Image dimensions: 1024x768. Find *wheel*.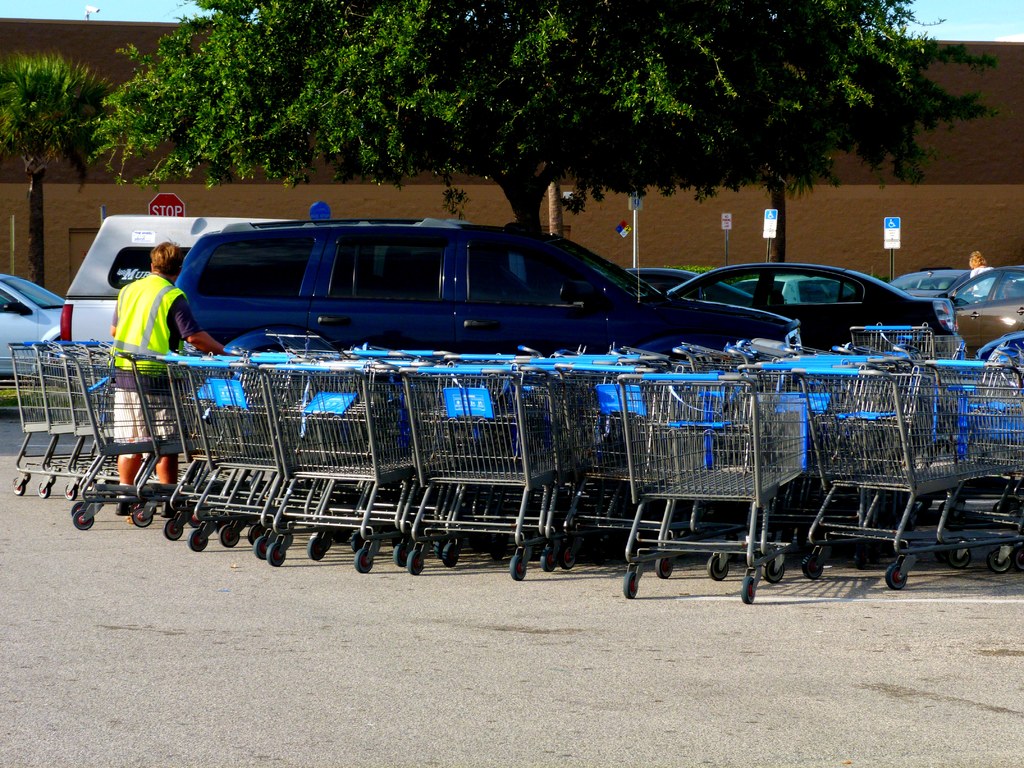
bbox=[655, 552, 677, 582].
